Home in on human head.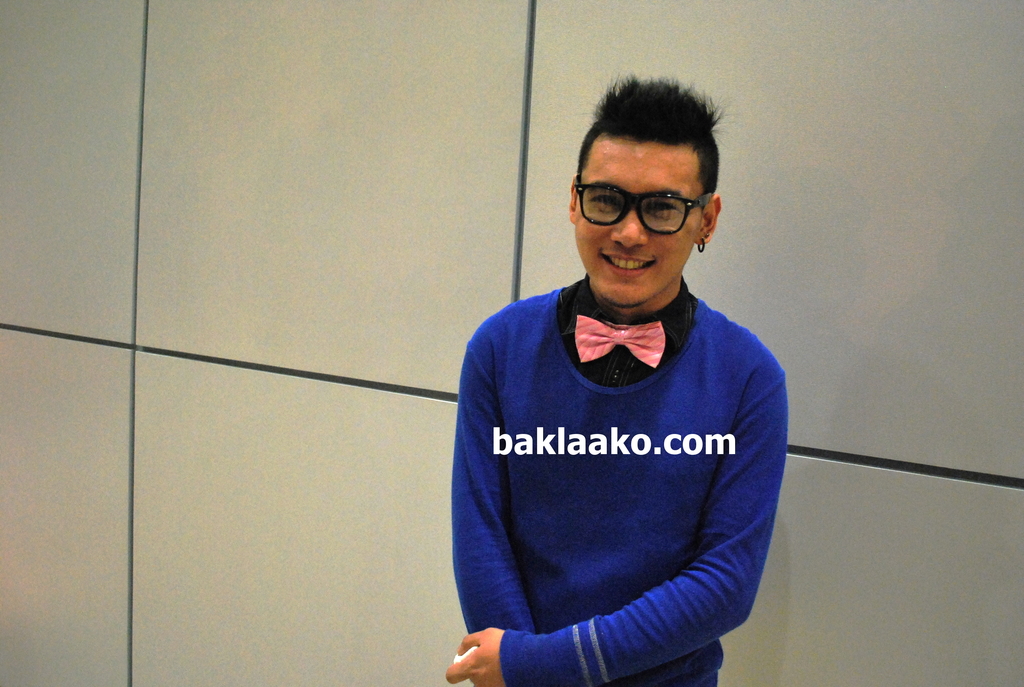
Homed in at bbox=(570, 82, 731, 299).
